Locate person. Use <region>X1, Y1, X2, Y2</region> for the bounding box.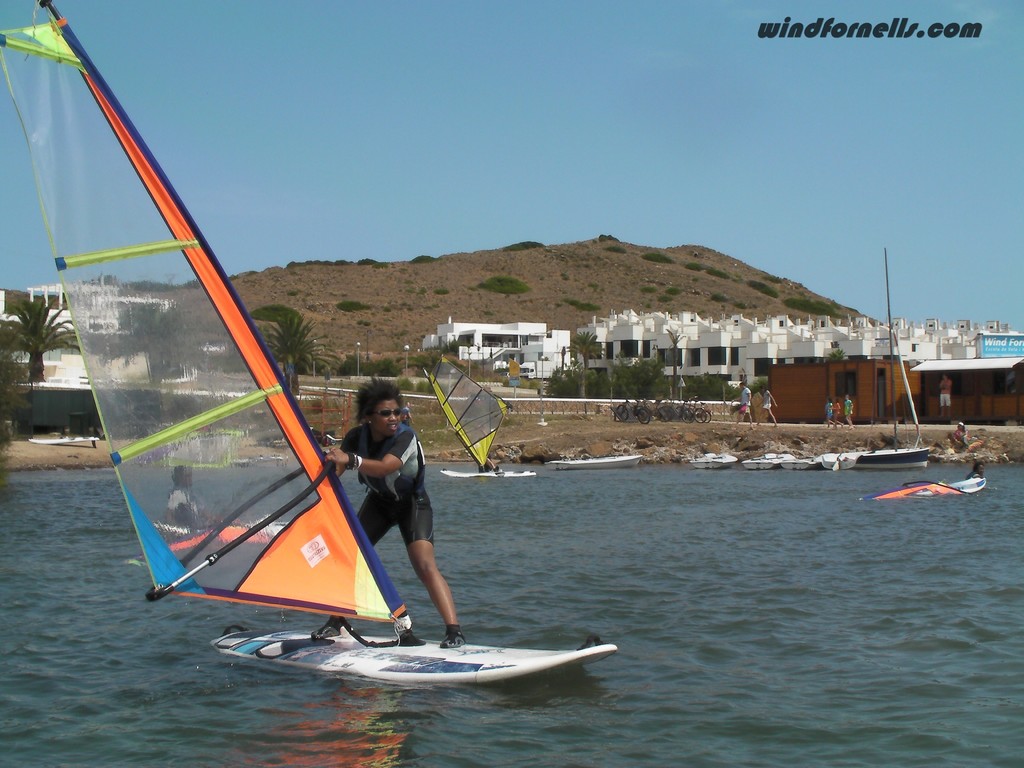
<region>822, 398, 831, 433</region>.
